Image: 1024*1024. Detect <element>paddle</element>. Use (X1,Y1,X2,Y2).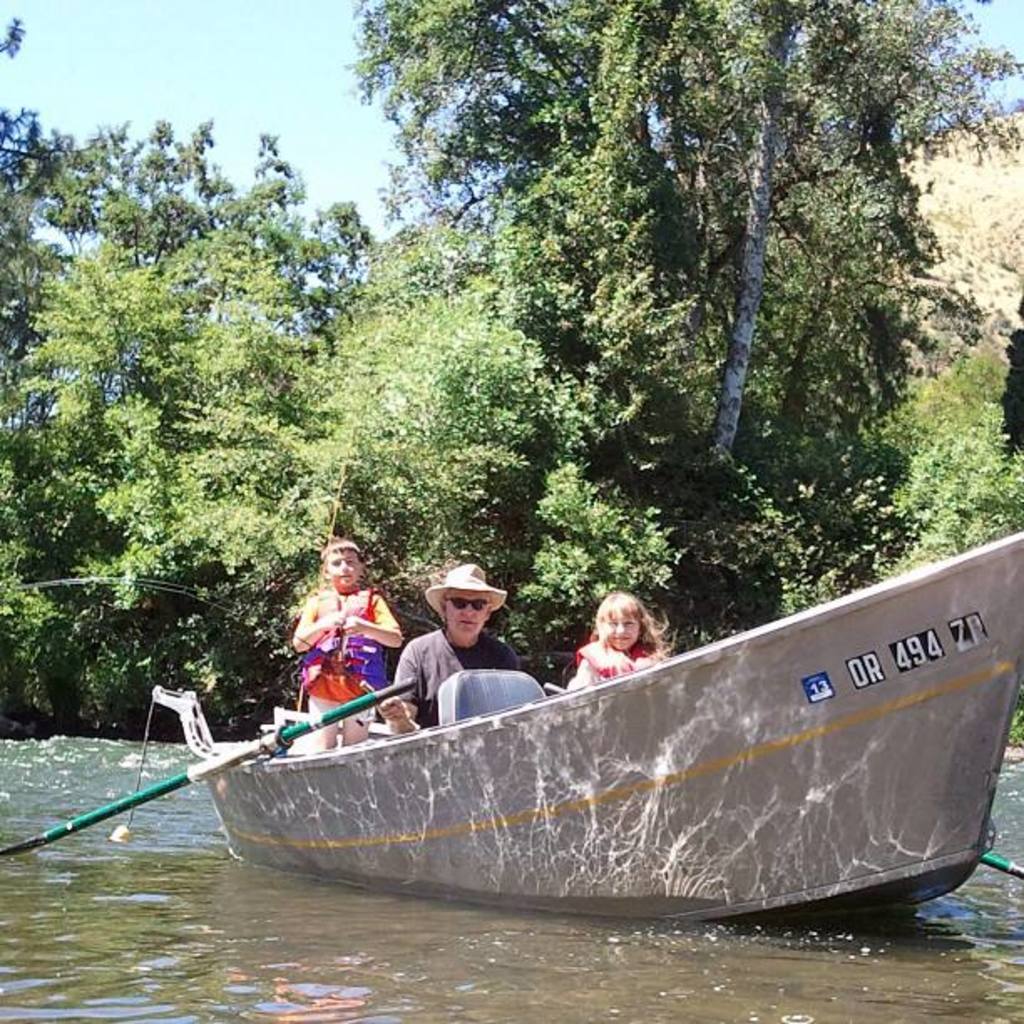
(969,843,1022,900).
